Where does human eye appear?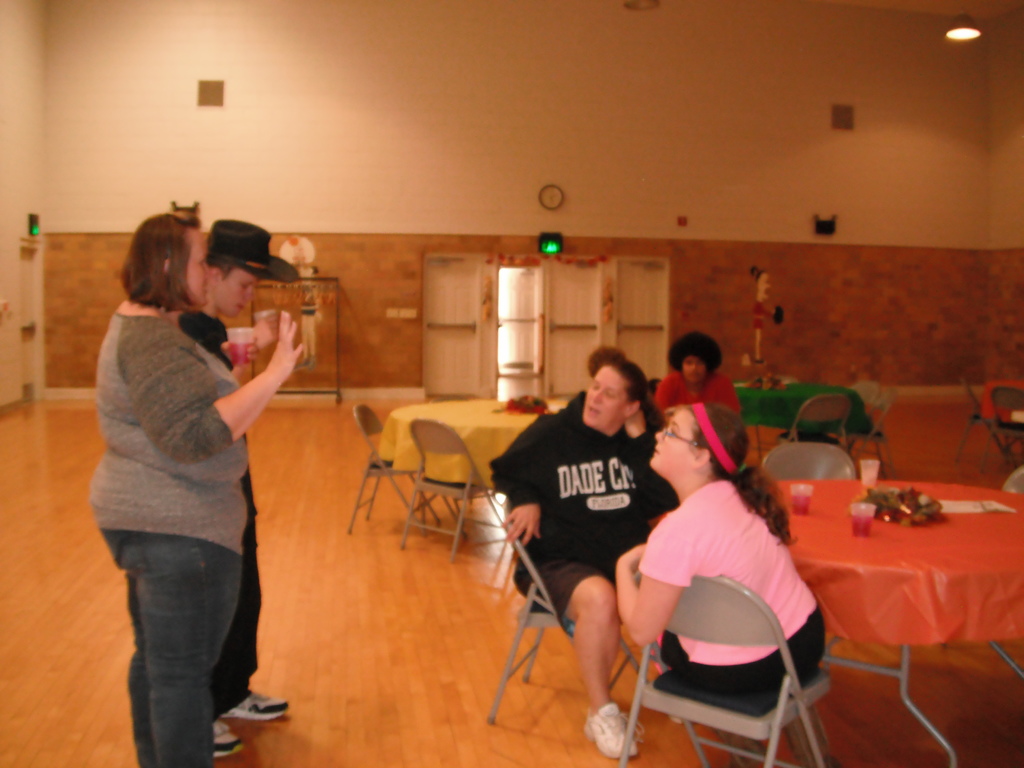
Appears at x1=597, y1=381, x2=614, y2=401.
